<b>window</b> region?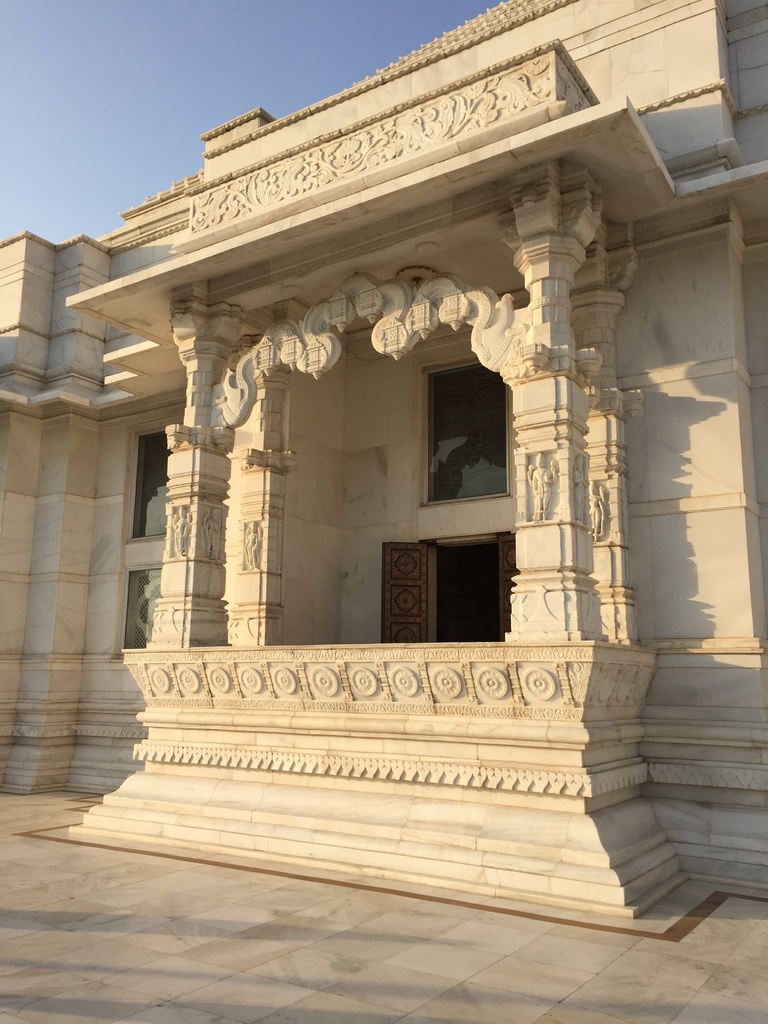
[417, 368, 515, 502]
